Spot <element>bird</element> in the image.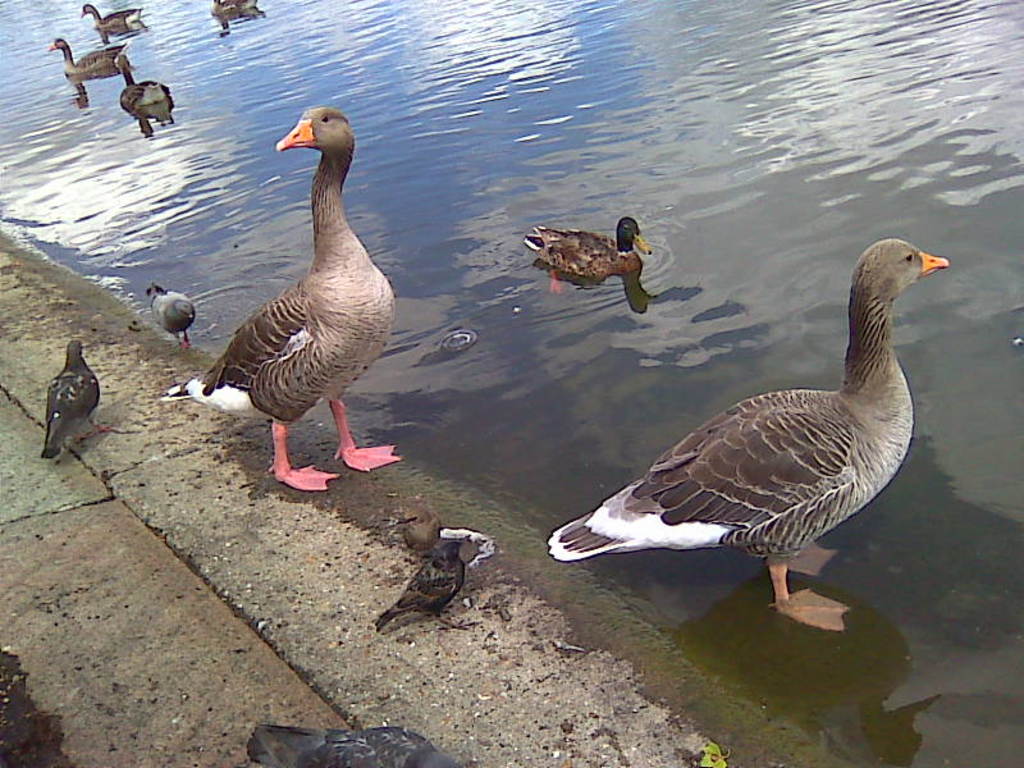
<element>bird</element> found at Rect(156, 104, 401, 497).
